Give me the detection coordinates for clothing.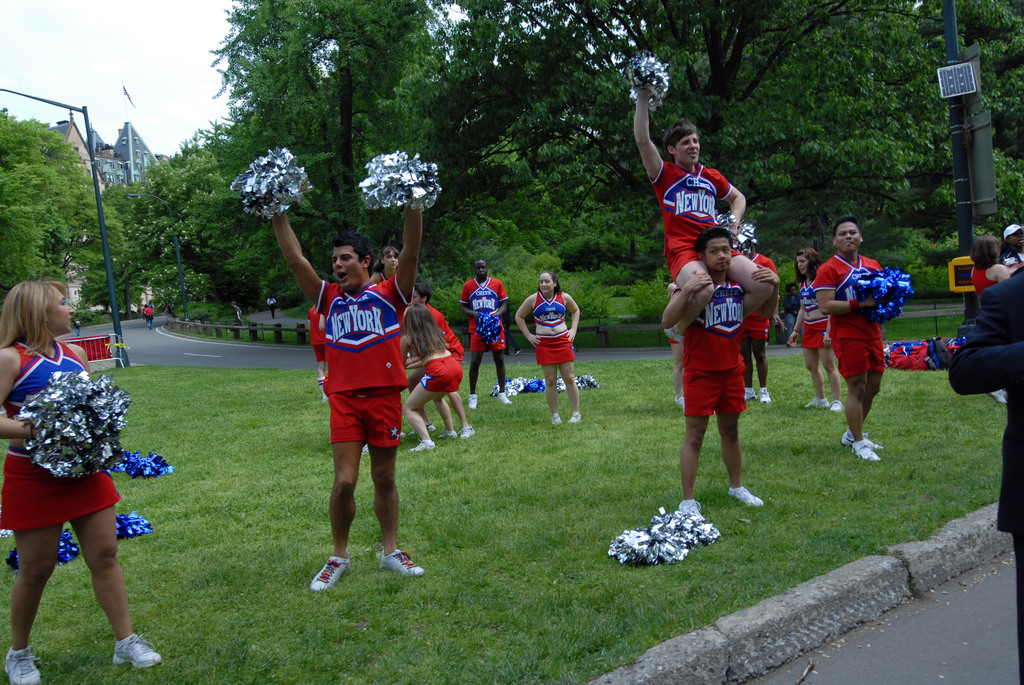
<bbox>951, 270, 1023, 684</bbox>.
